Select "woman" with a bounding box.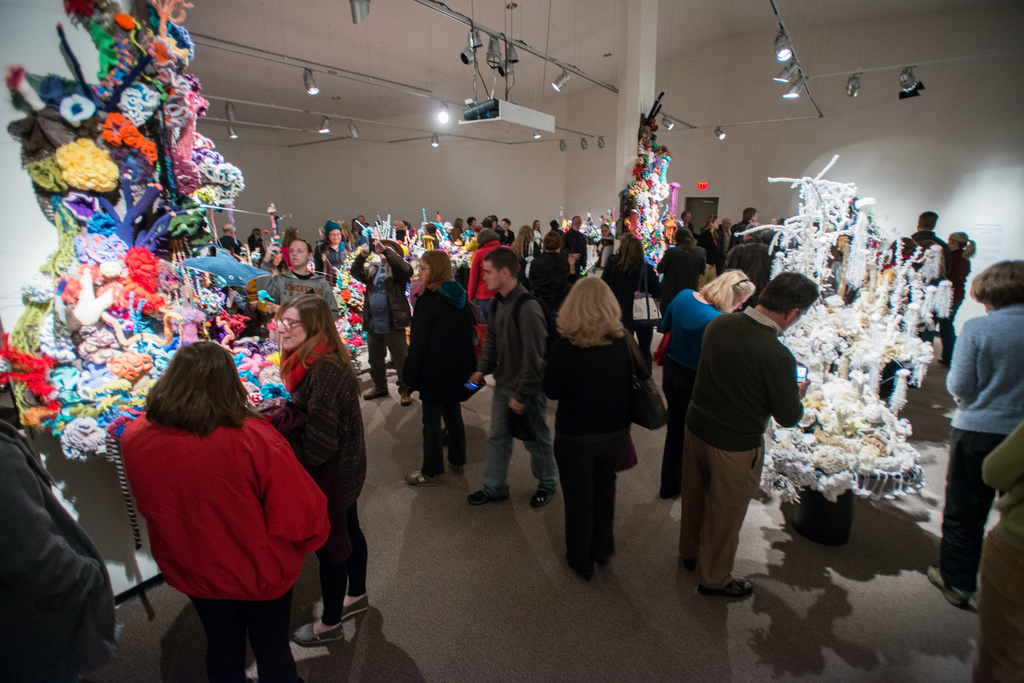
{"left": 492, "top": 217, "right": 518, "bottom": 247}.
